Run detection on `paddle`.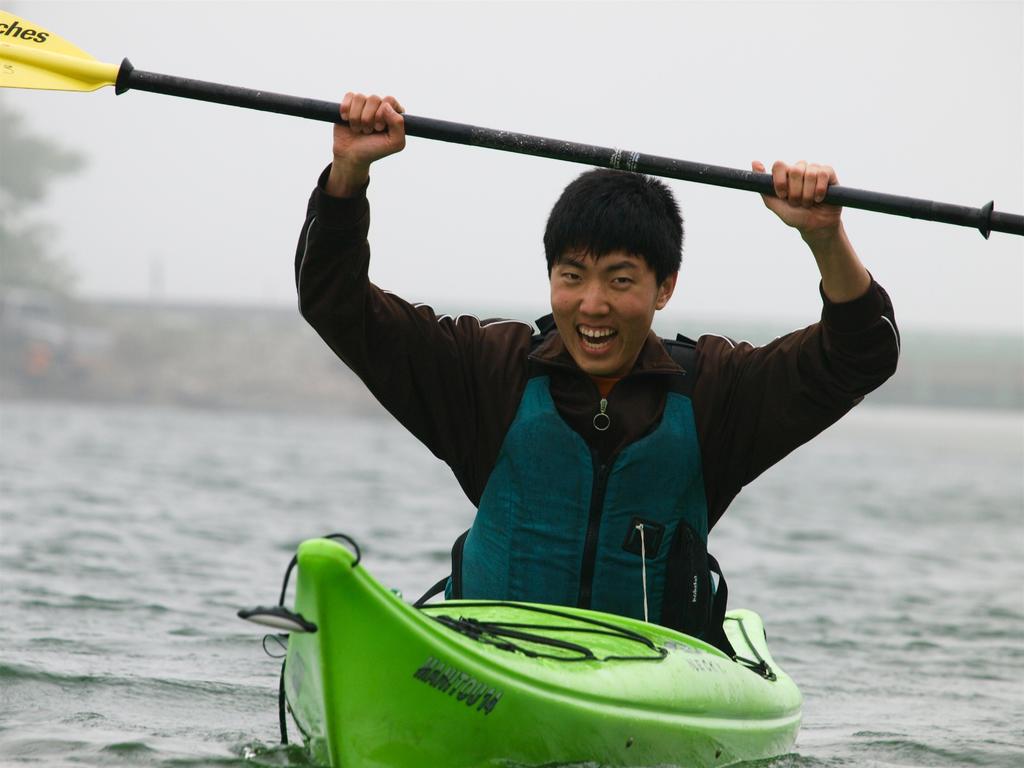
Result: bbox=[0, 8, 1023, 241].
